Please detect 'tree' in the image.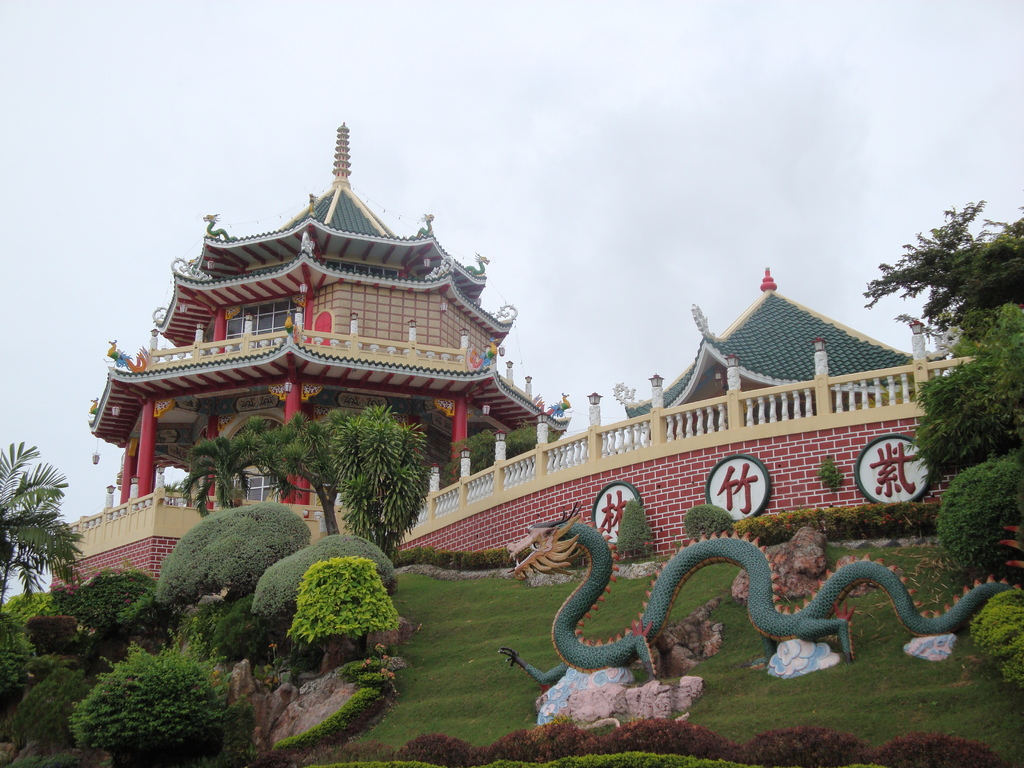
282 415 365 547.
